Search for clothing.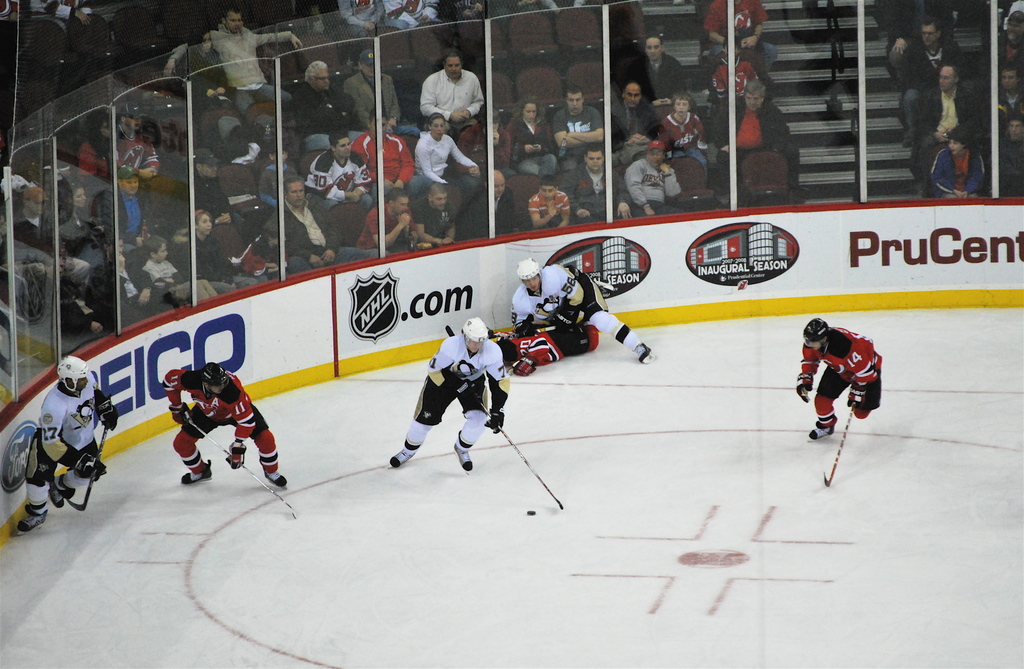
Found at bbox(619, 156, 689, 215).
